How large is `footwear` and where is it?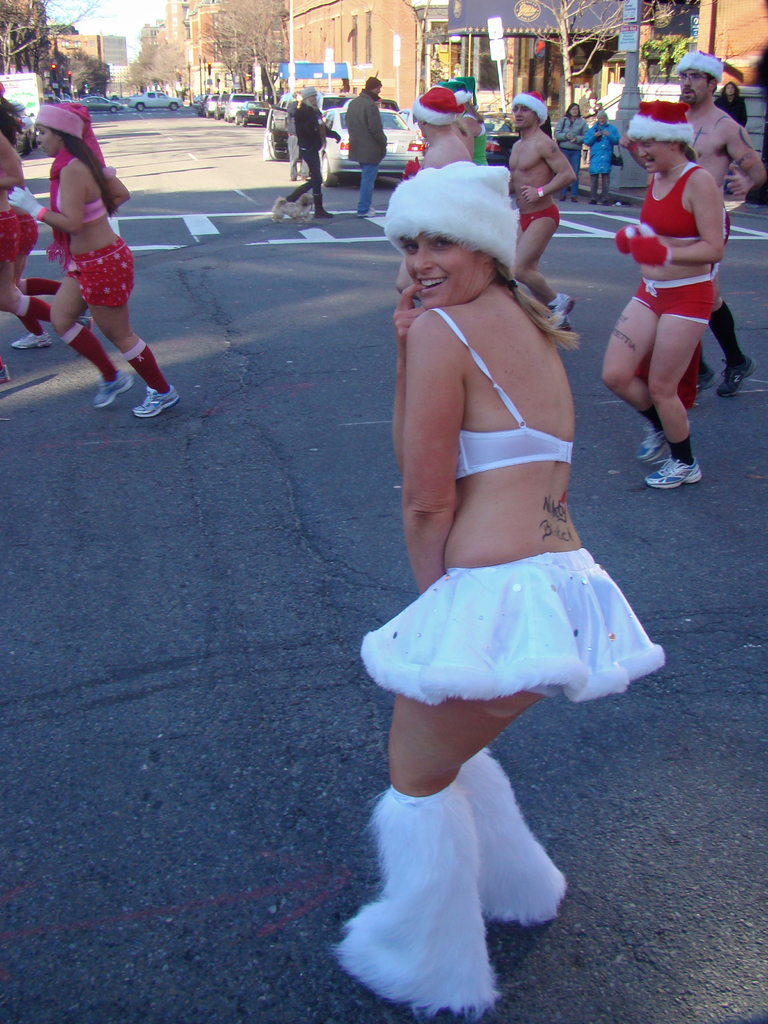
Bounding box: select_region(79, 308, 93, 324).
